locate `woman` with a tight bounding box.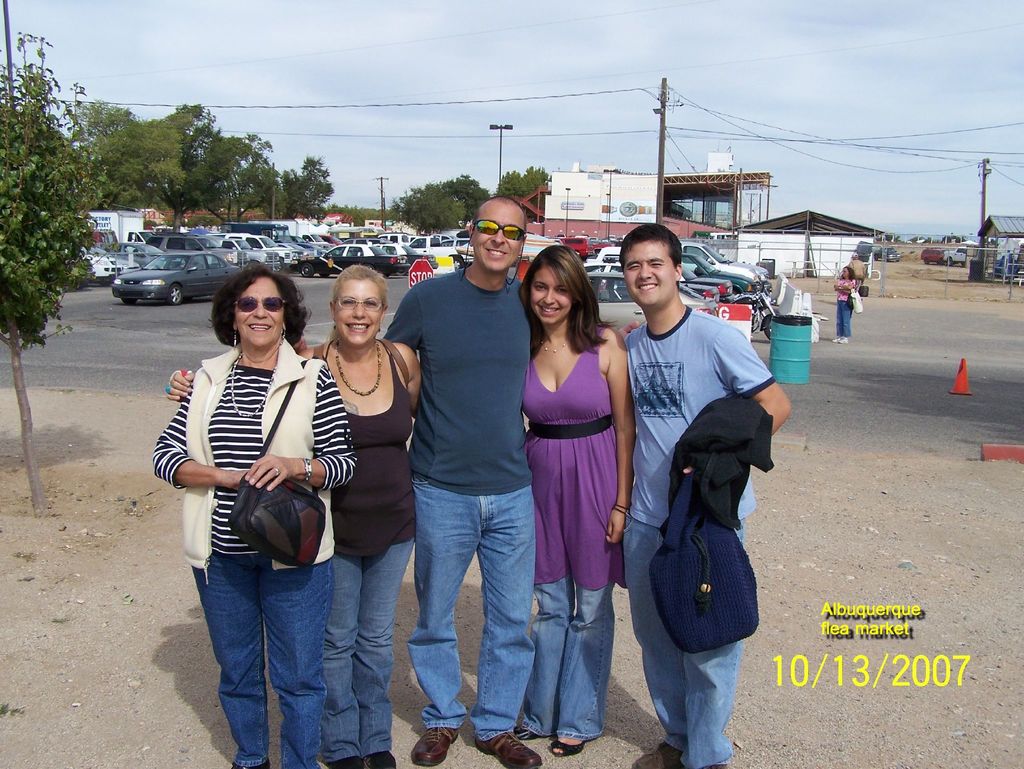
(x1=164, y1=263, x2=426, y2=768).
